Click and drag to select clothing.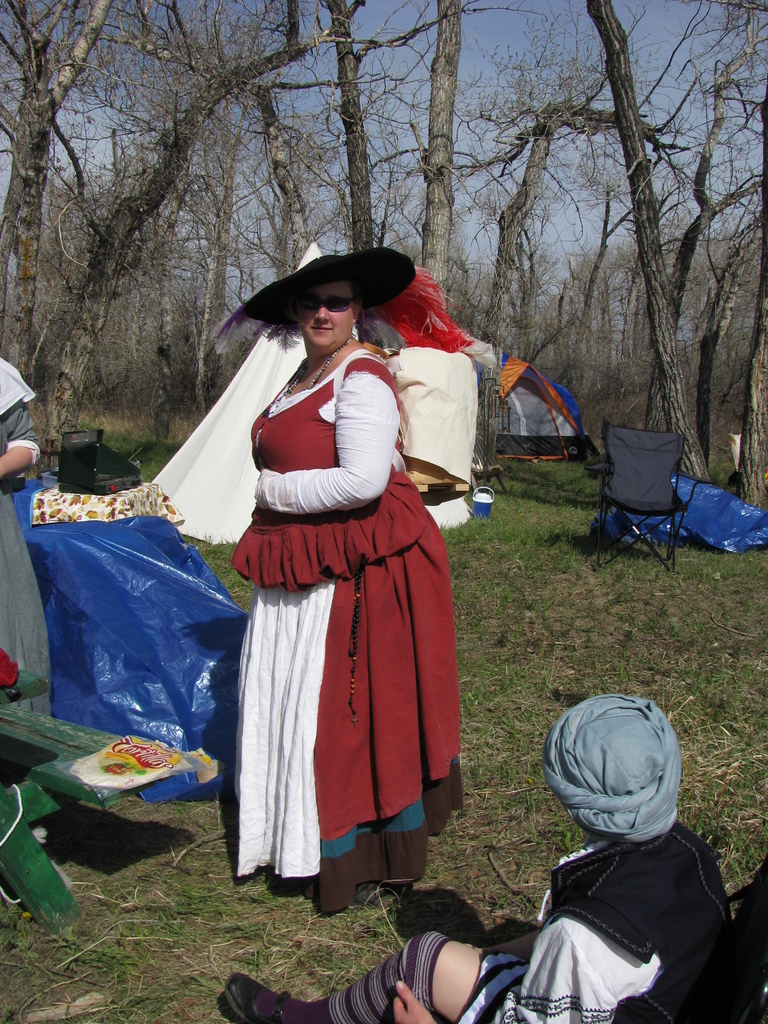
Selection: 464:824:744:1021.
